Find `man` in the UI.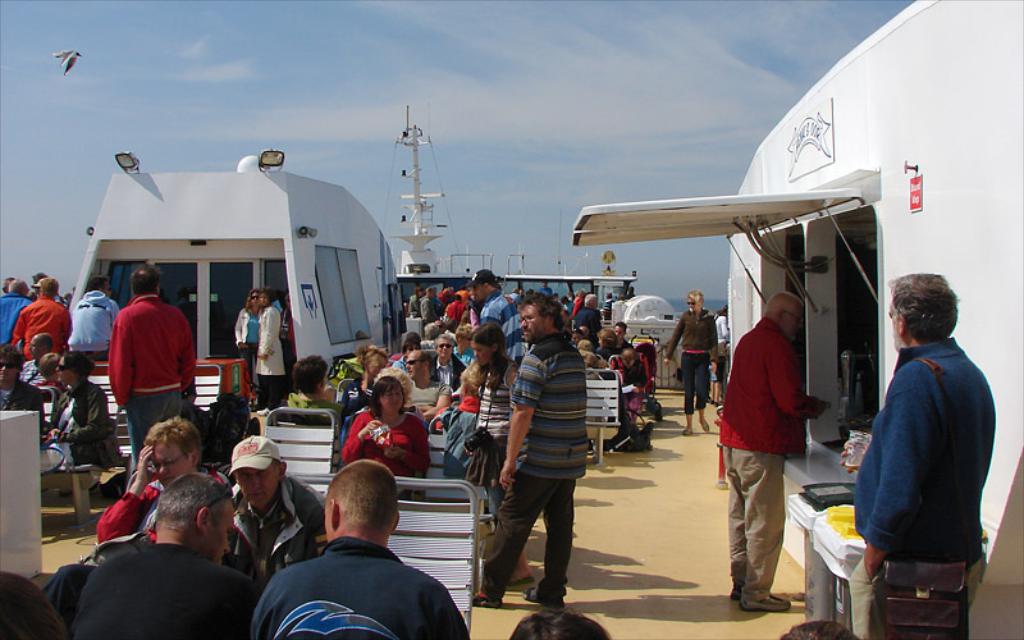
UI element at bbox(791, 622, 855, 639).
